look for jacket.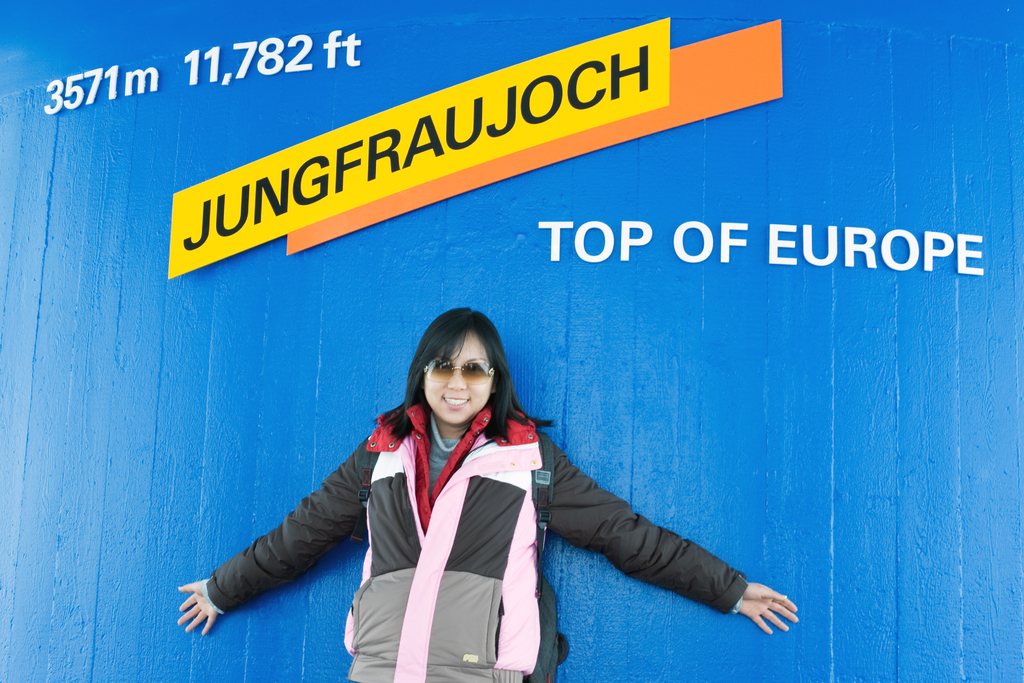
Found: <box>204,402,748,682</box>.
